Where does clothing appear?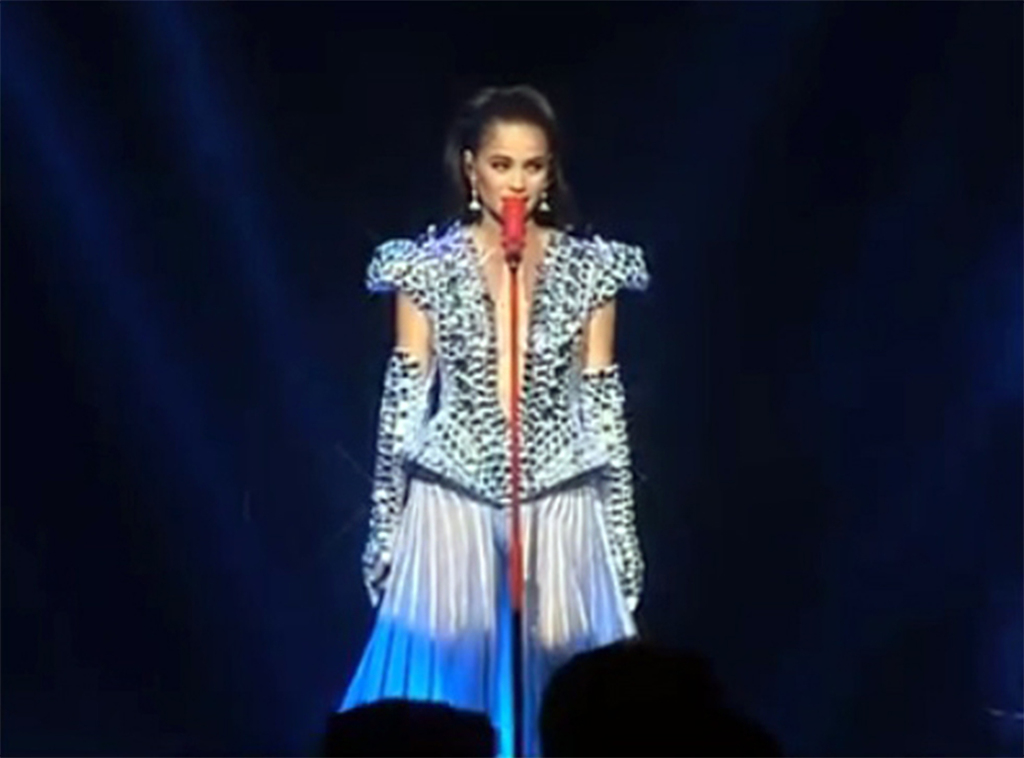
Appears at {"left": 337, "top": 149, "right": 670, "bottom": 705}.
